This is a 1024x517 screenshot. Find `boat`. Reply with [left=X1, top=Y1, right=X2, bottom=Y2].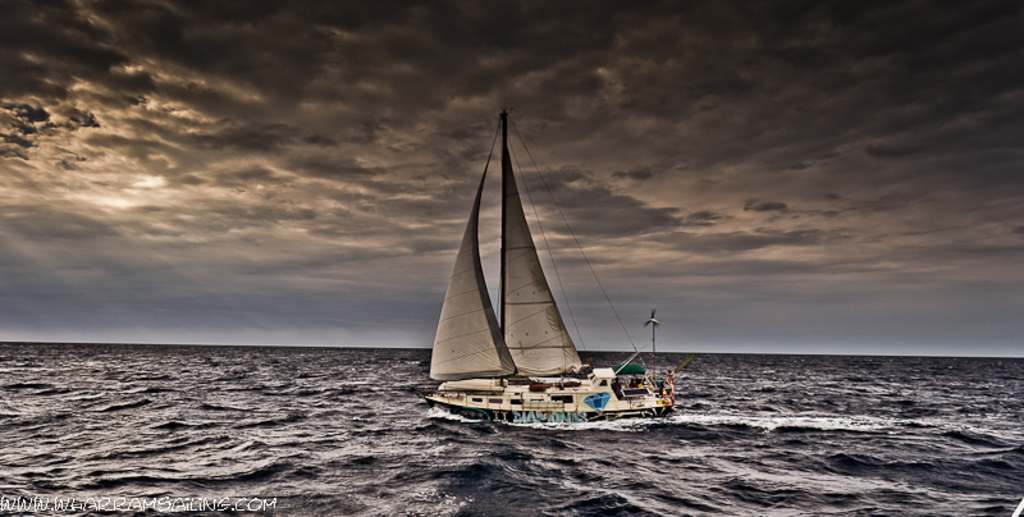
[left=419, top=106, right=703, bottom=441].
